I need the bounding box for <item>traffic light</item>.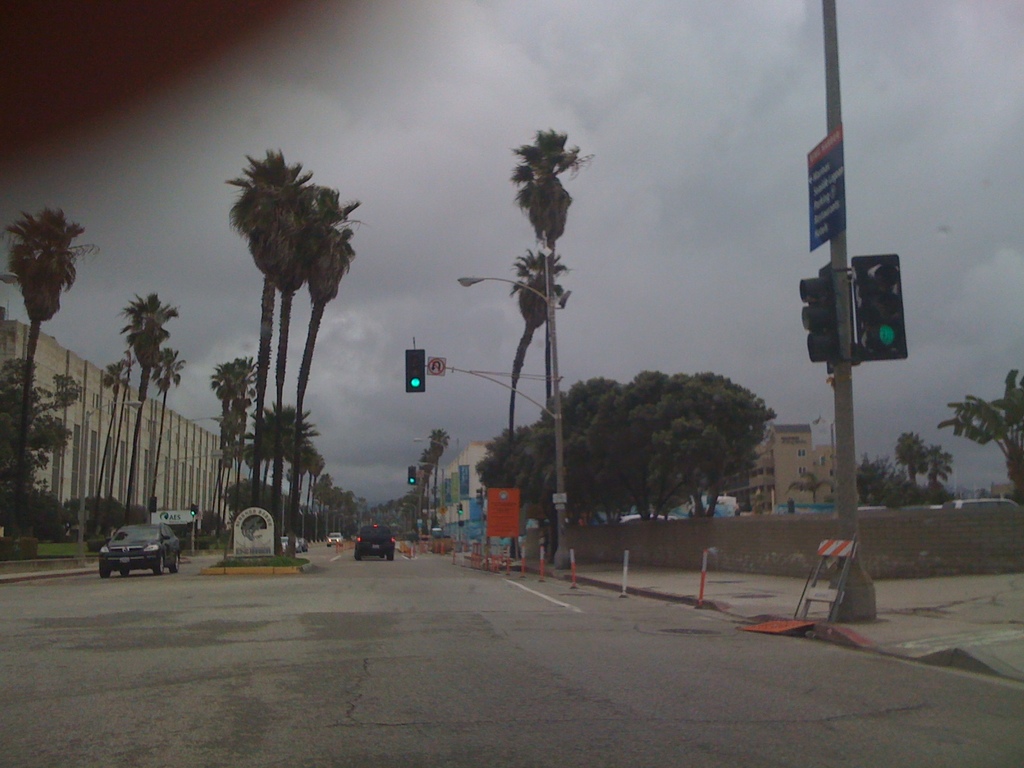
Here it is: [460, 502, 461, 515].
